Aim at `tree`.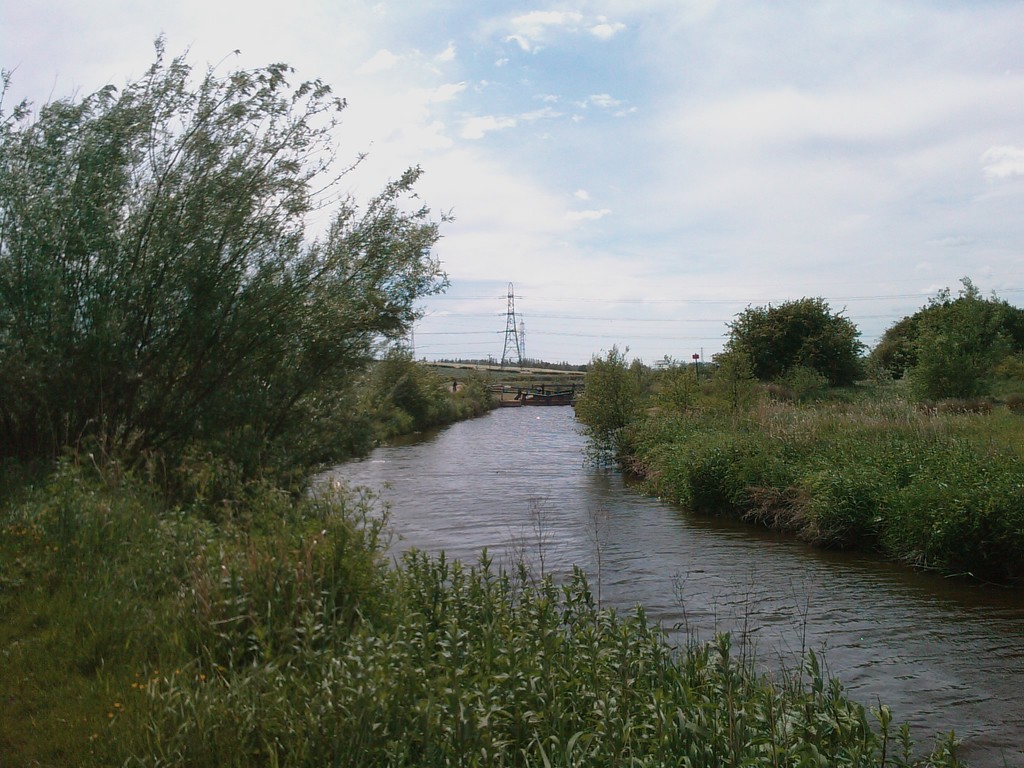
Aimed at bbox=(906, 283, 1011, 406).
